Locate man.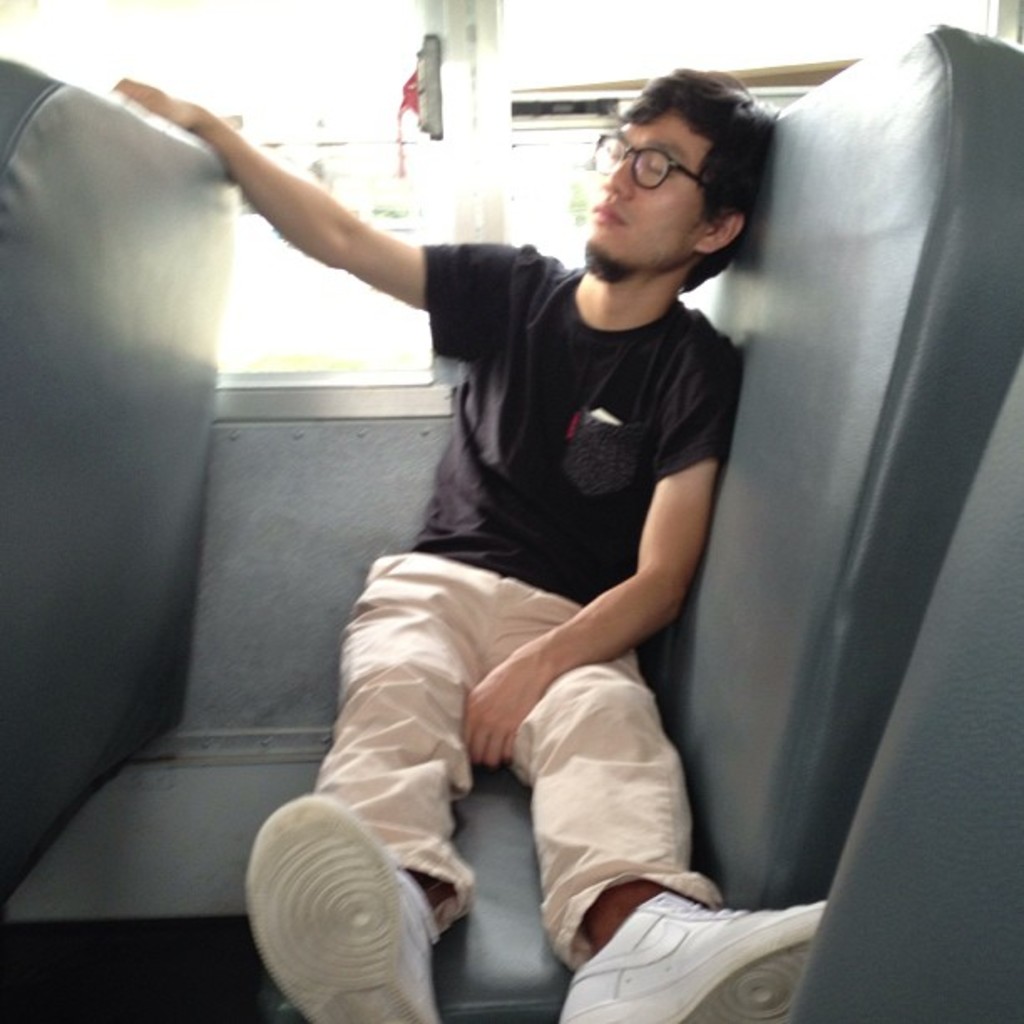
Bounding box: (221, 57, 845, 994).
